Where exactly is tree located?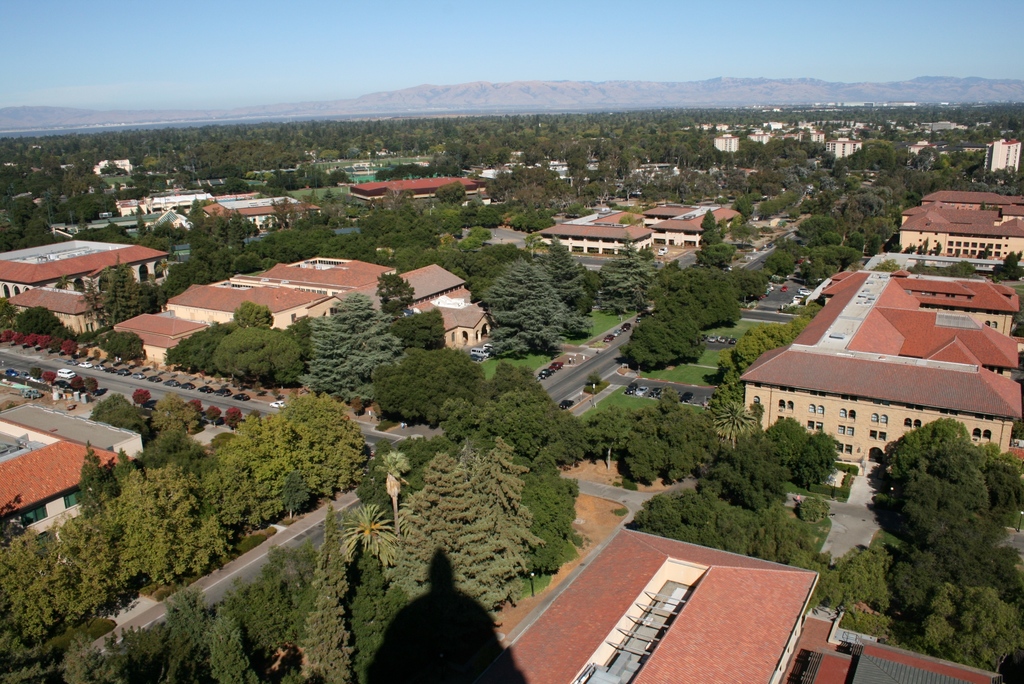
Its bounding box is {"x1": 370, "y1": 267, "x2": 416, "y2": 316}.
